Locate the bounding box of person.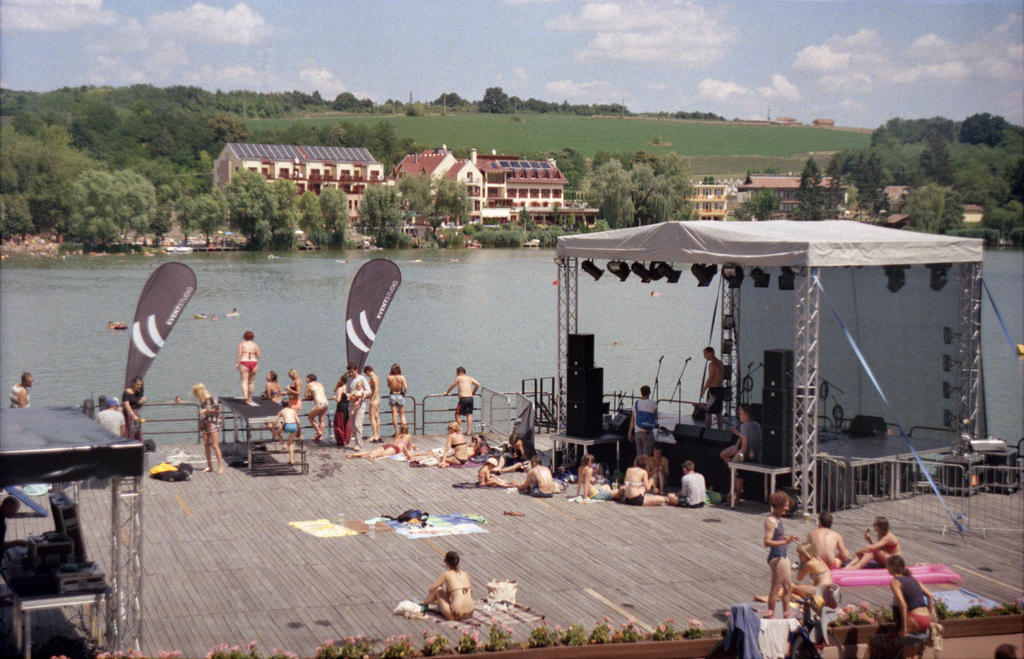
Bounding box: {"left": 262, "top": 362, "right": 285, "bottom": 408}.
